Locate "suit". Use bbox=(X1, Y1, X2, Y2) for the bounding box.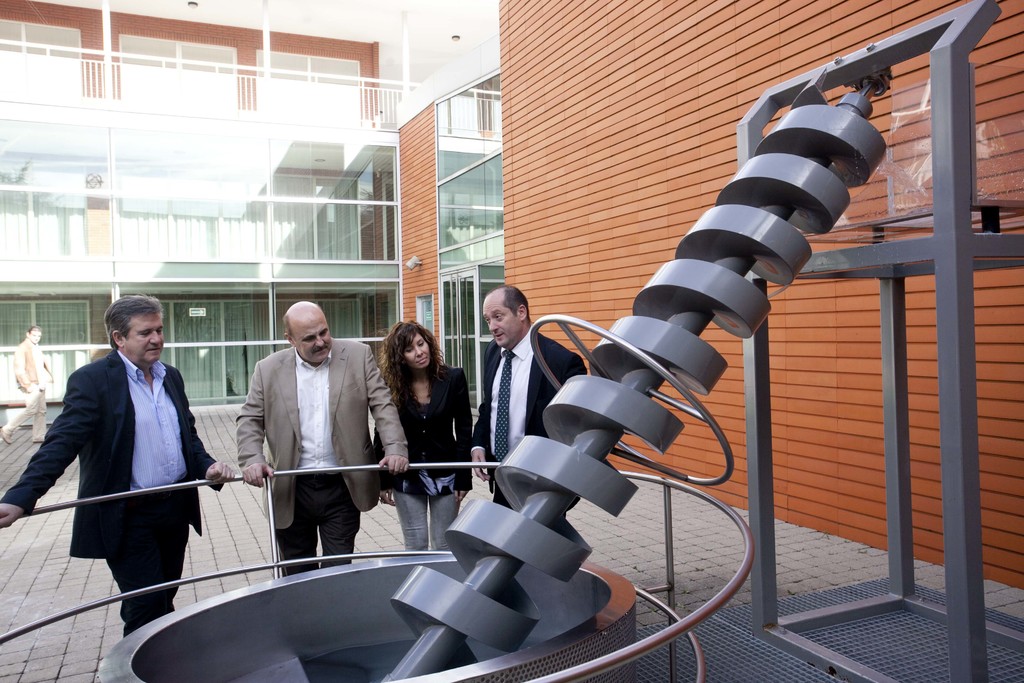
bbox=(472, 322, 591, 508).
